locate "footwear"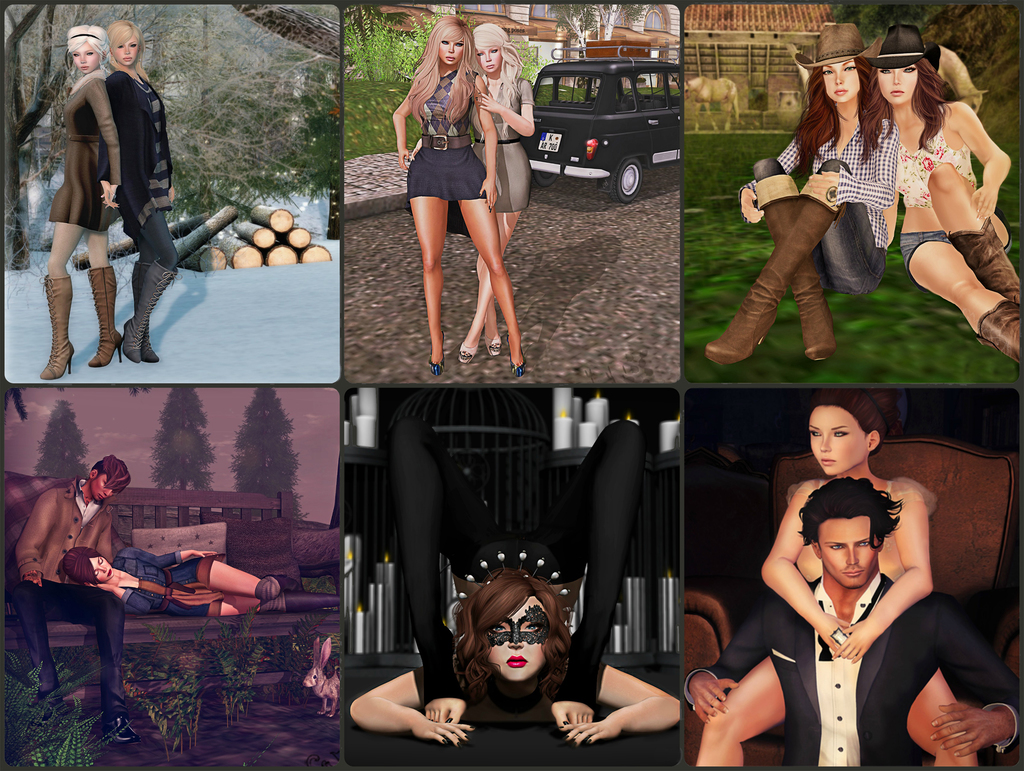
bbox=[90, 259, 126, 364]
